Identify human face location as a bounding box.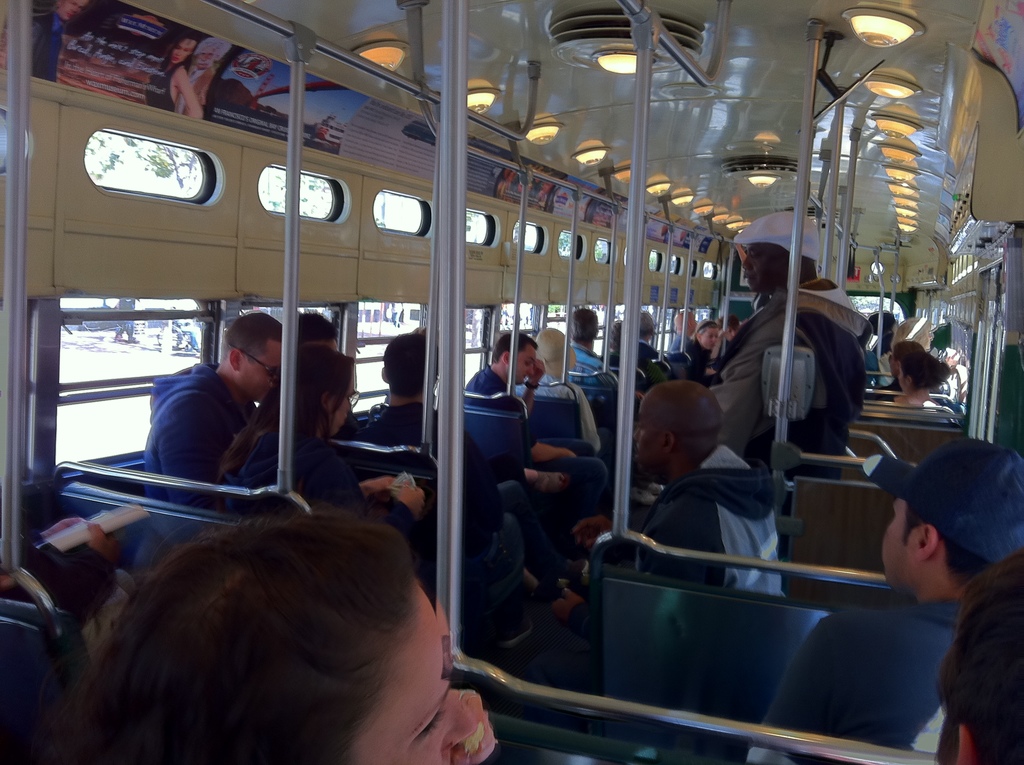
[330, 369, 356, 435].
